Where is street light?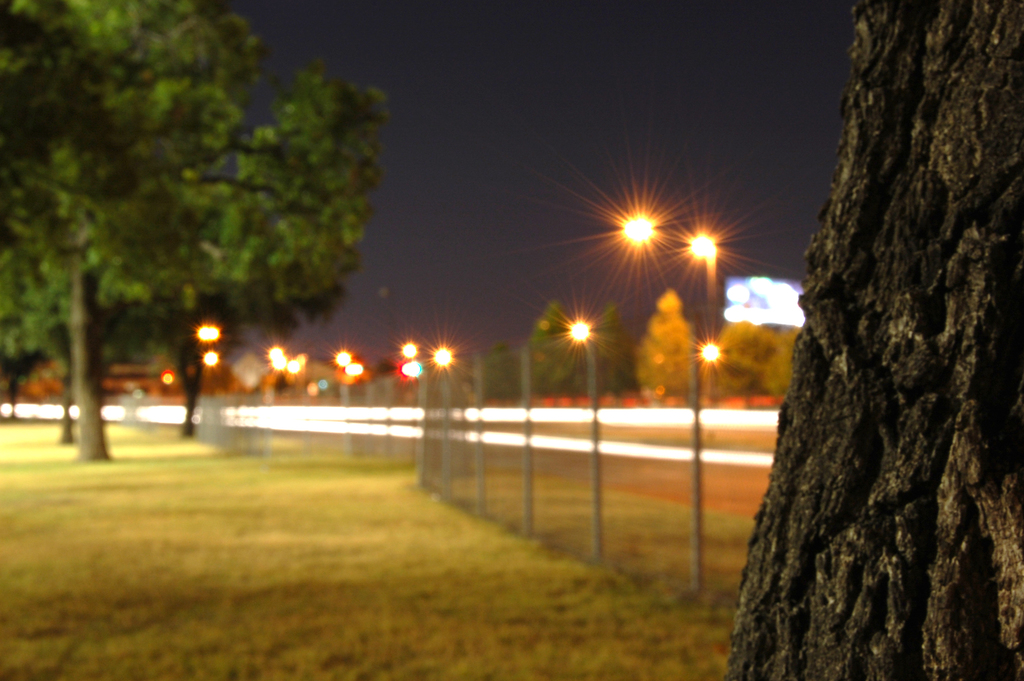
[636, 199, 725, 395].
